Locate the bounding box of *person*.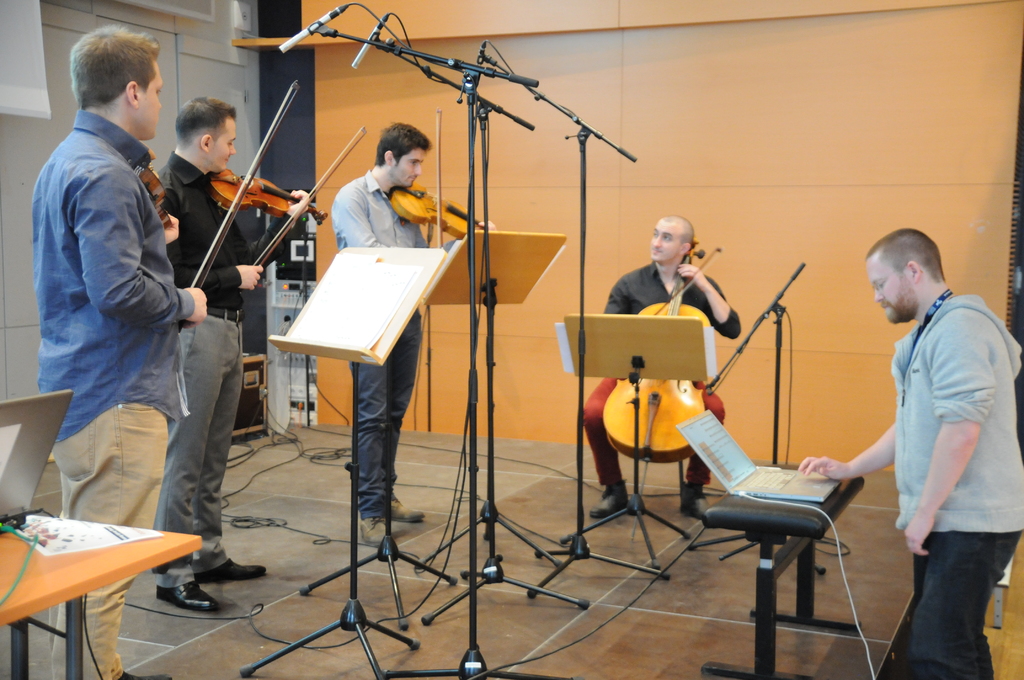
Bounding box: 577, 218, 744, 528.
